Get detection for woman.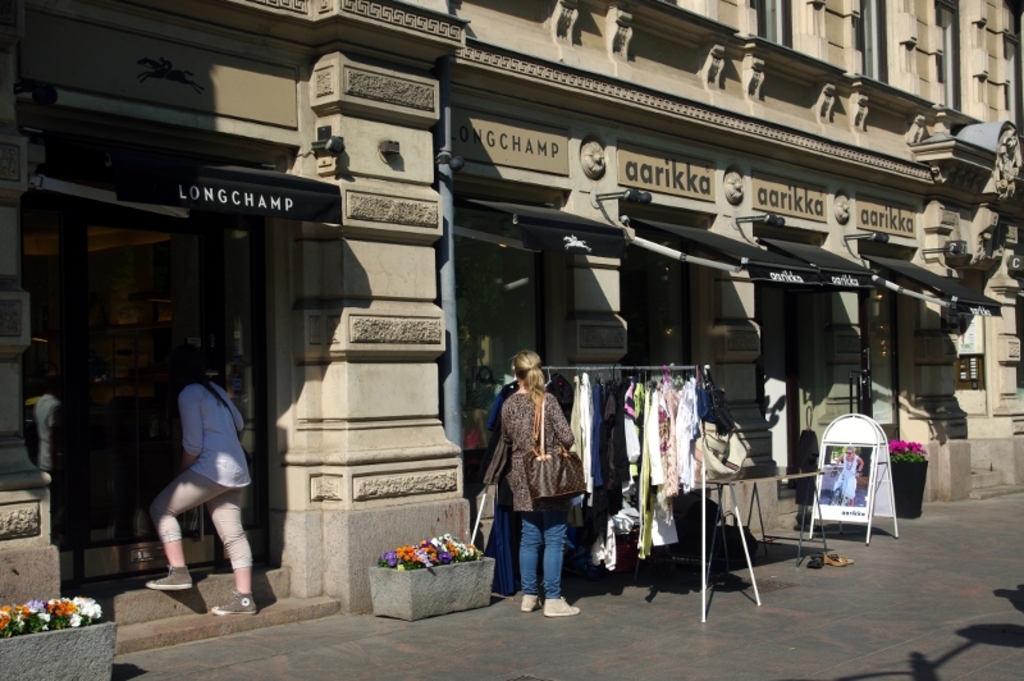
Detection: pyautogui.locateOnScreen(138, 339, 261, 613).
